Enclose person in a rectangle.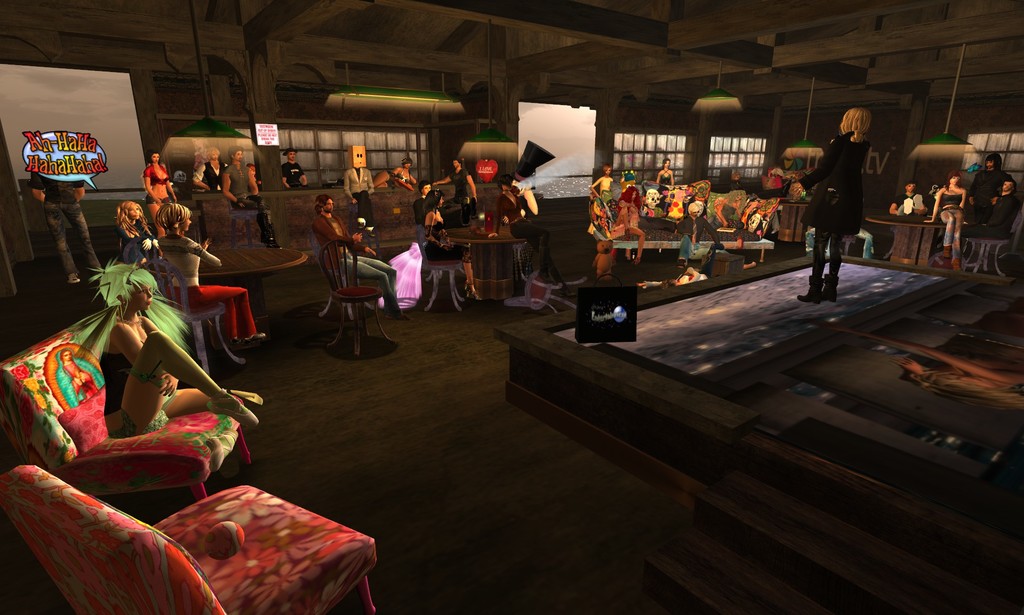
x1=486 y1=168 x2=578 y2=293.
